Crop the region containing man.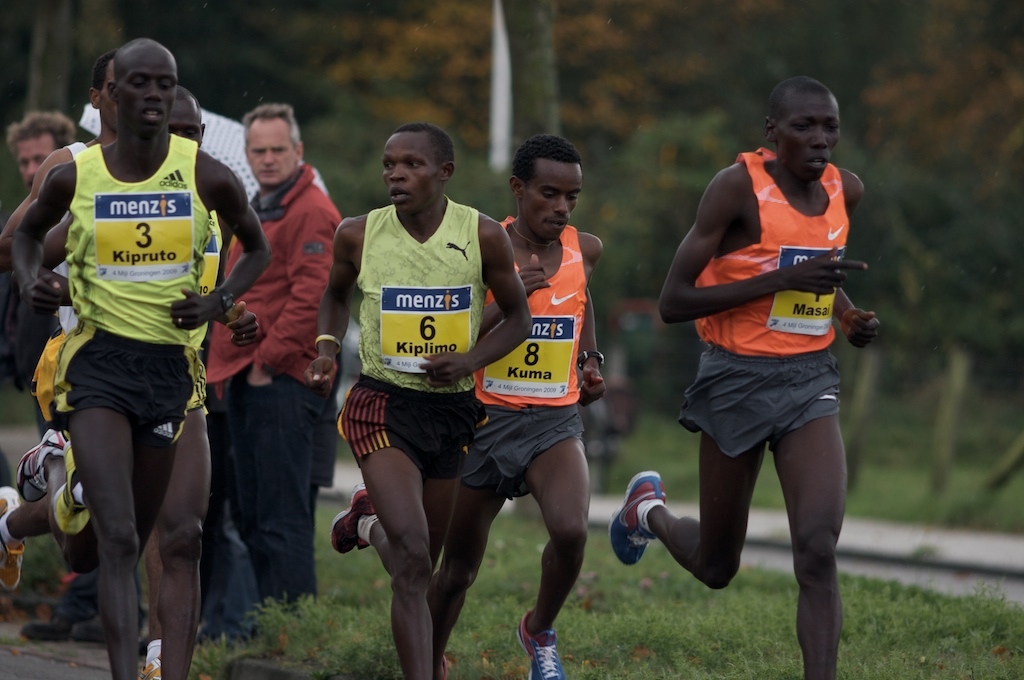
Crop region: pyautogui.locateOnScreen(196, 102, 344, 646).
